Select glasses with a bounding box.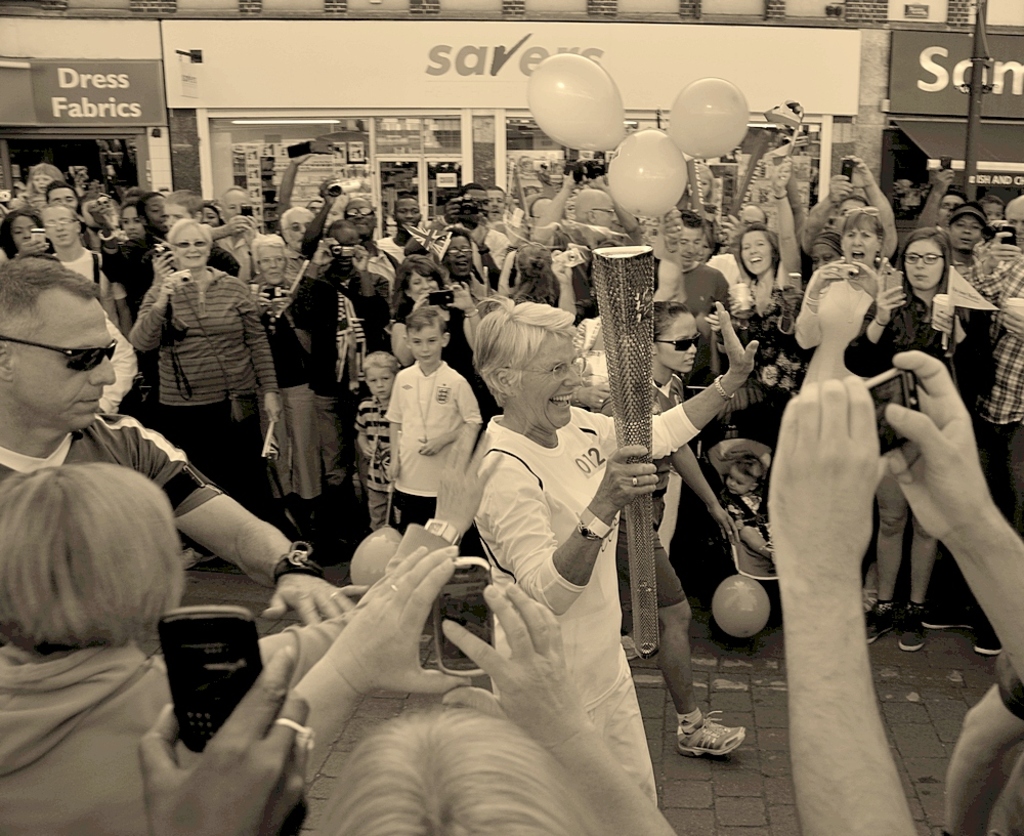
left=486, top=354, right=583, bottom=386.
